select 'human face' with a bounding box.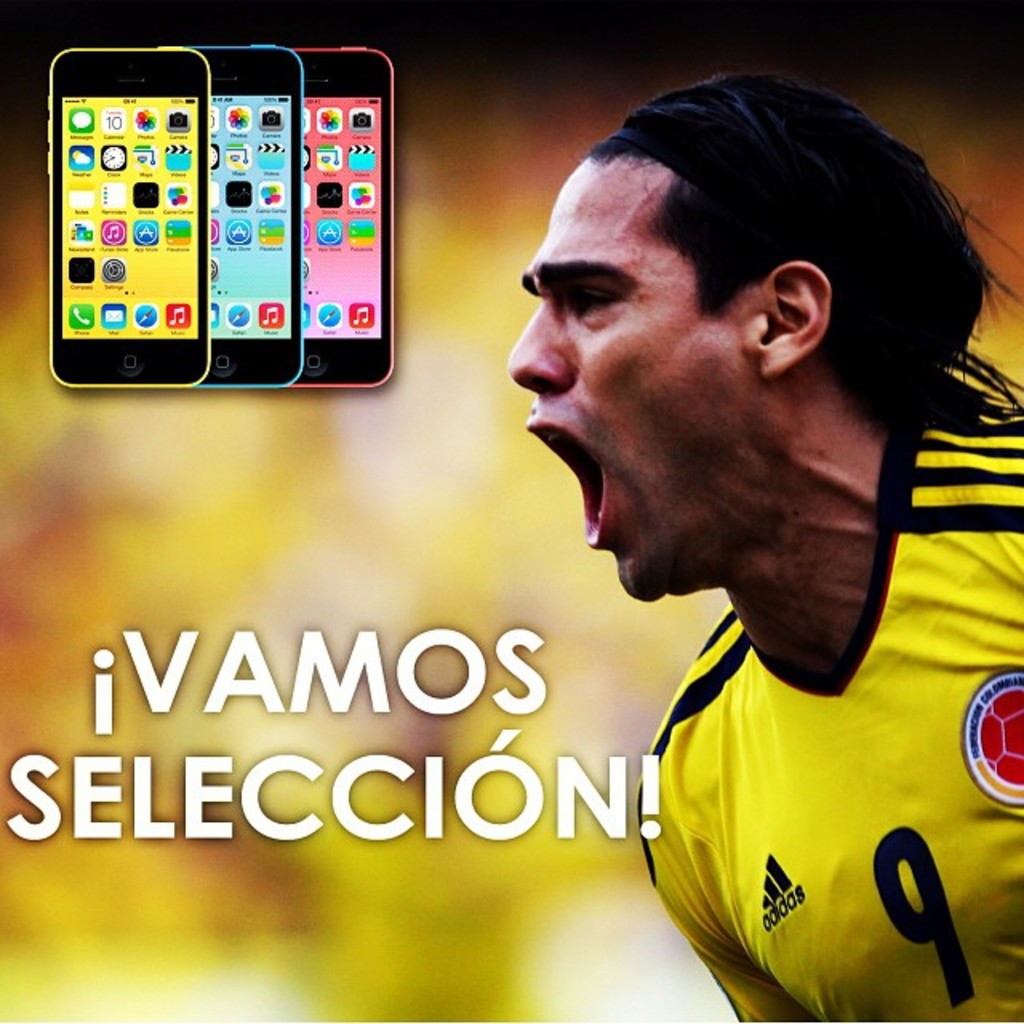
<bbox>504, 158, 752, 602</bbox>.
